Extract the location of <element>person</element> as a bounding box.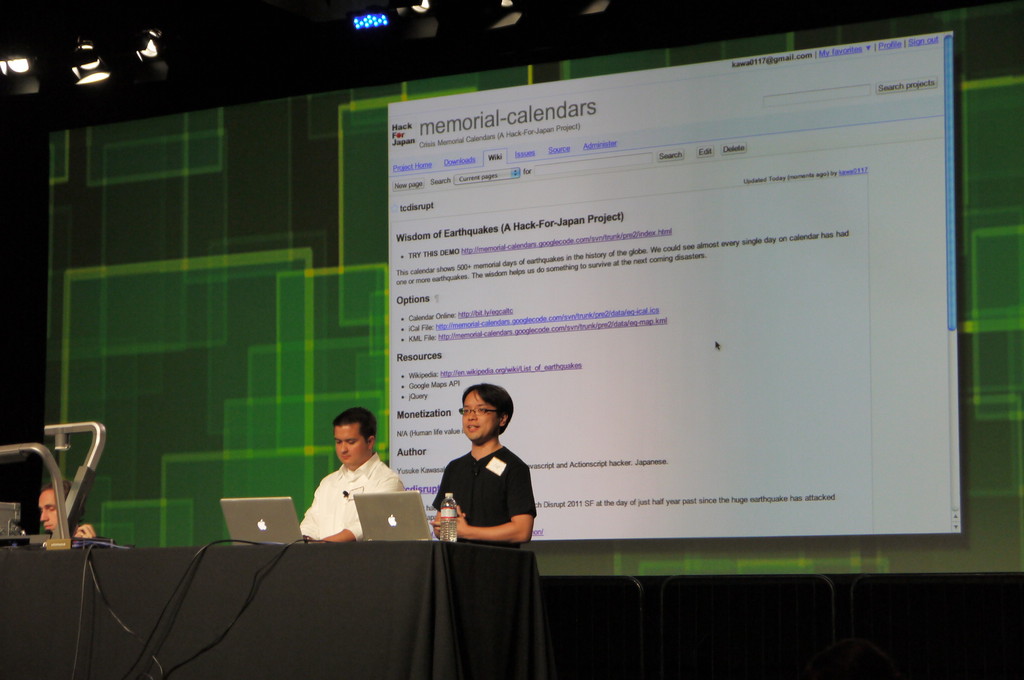
pyautogui.locateOnScreen(35, 473, 92, 544).
